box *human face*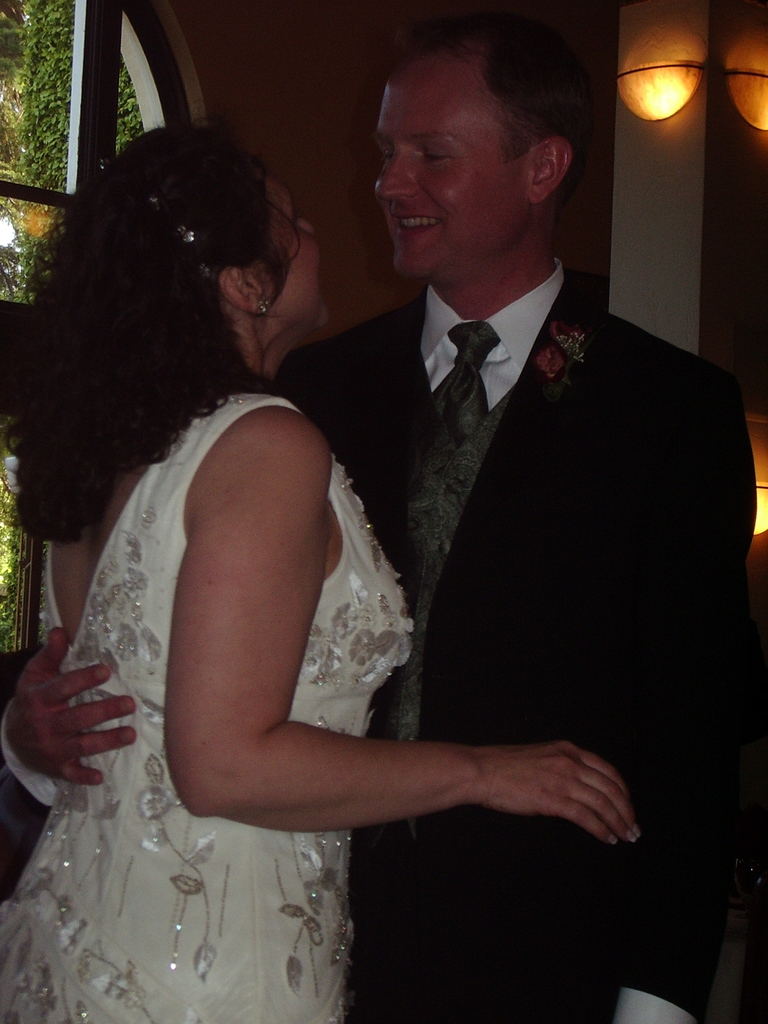
l=366, t=42, r=541, b=278
